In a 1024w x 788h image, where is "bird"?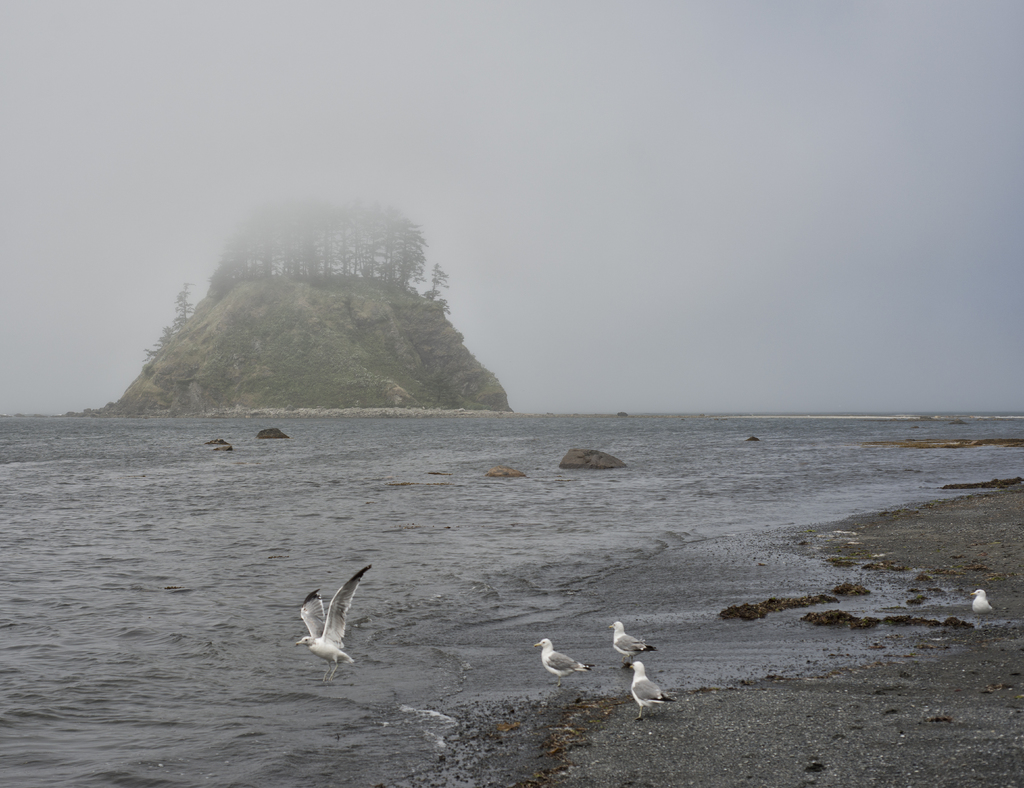
bbox(292, 557, 377, 684).
